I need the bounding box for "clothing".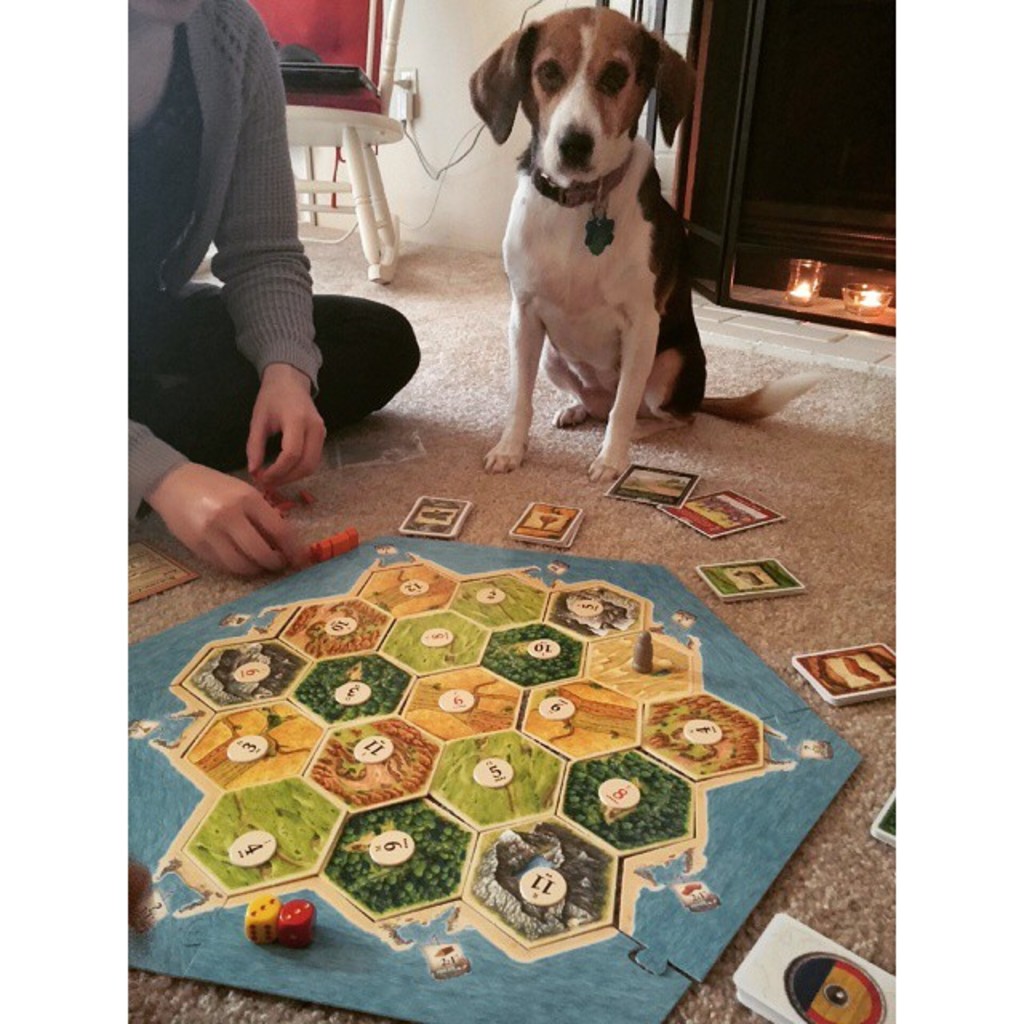
Here it is: <bbox>117, 0, 400, 549</bbox>.
